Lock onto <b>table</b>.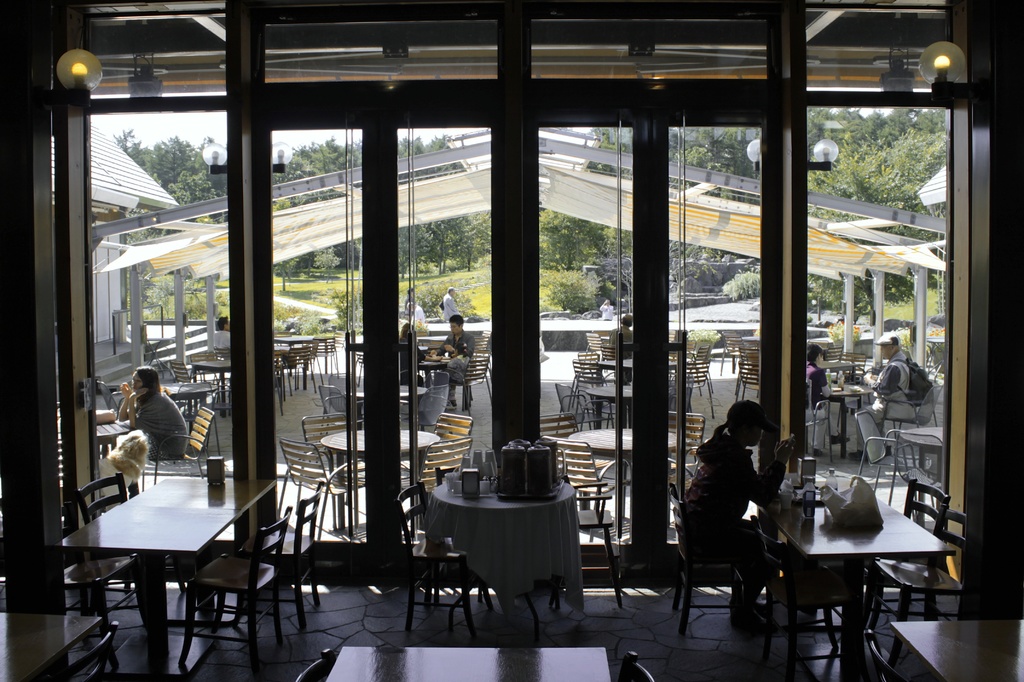
Locked: rect(97, 413, 140, 484).
